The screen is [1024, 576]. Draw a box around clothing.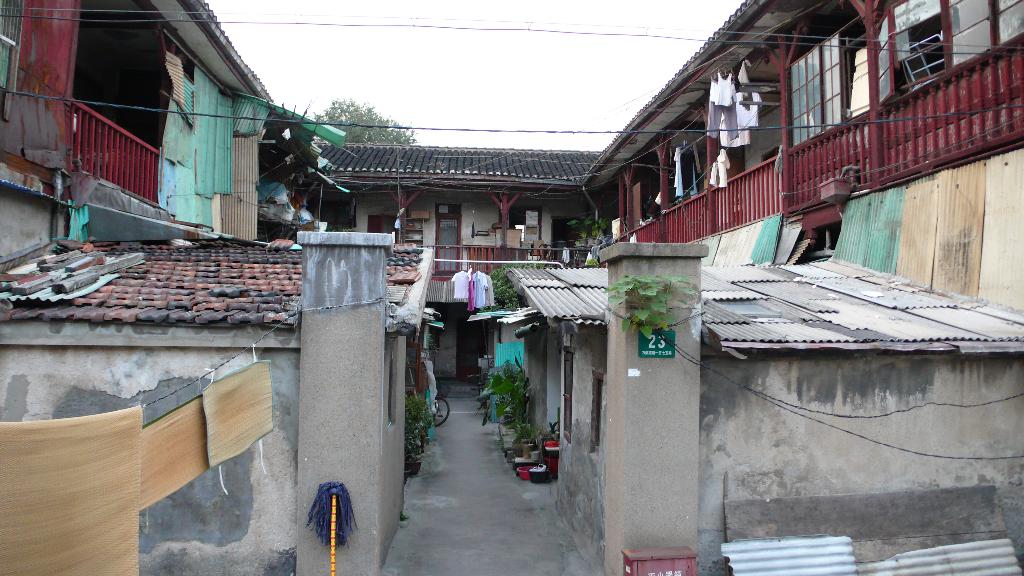
x1=471, y1=266, x2=486, y2=311.
